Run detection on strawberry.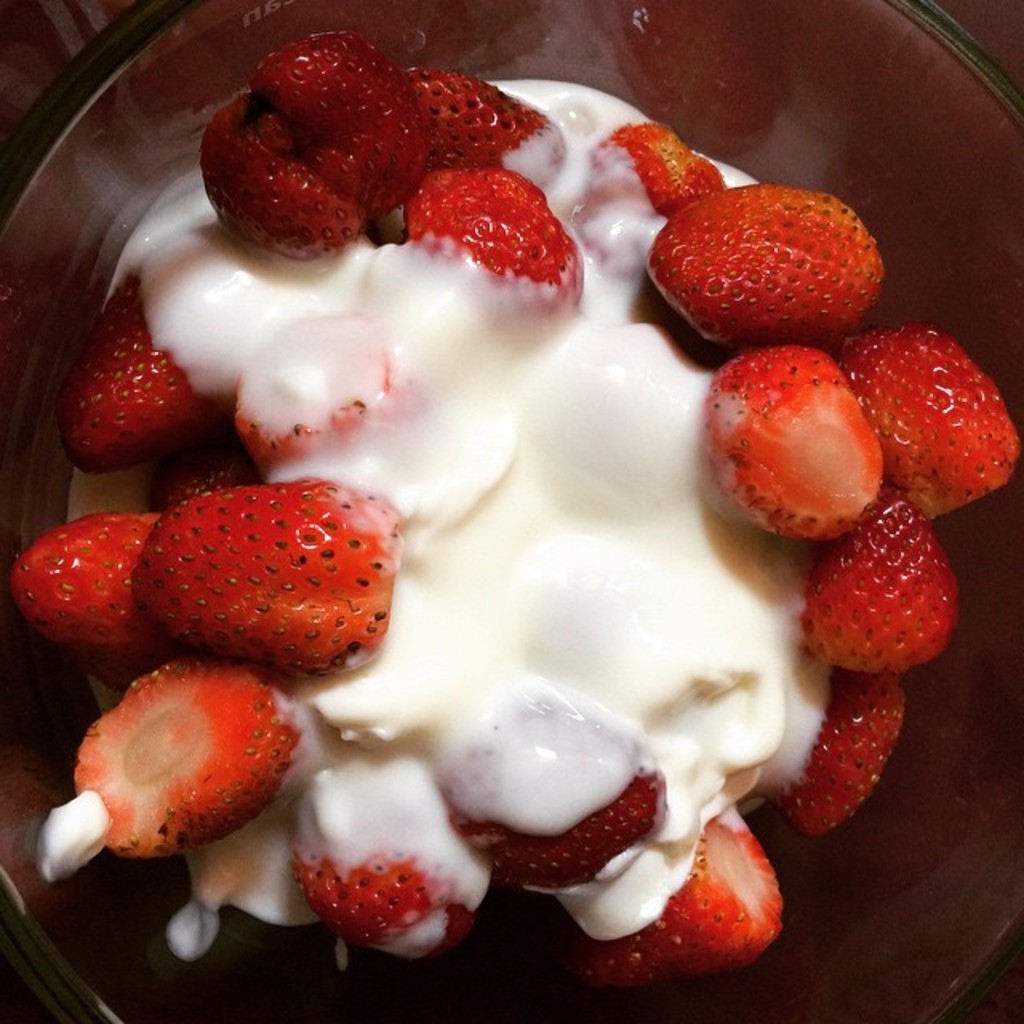
Result: [690, 338, 885, 538].
